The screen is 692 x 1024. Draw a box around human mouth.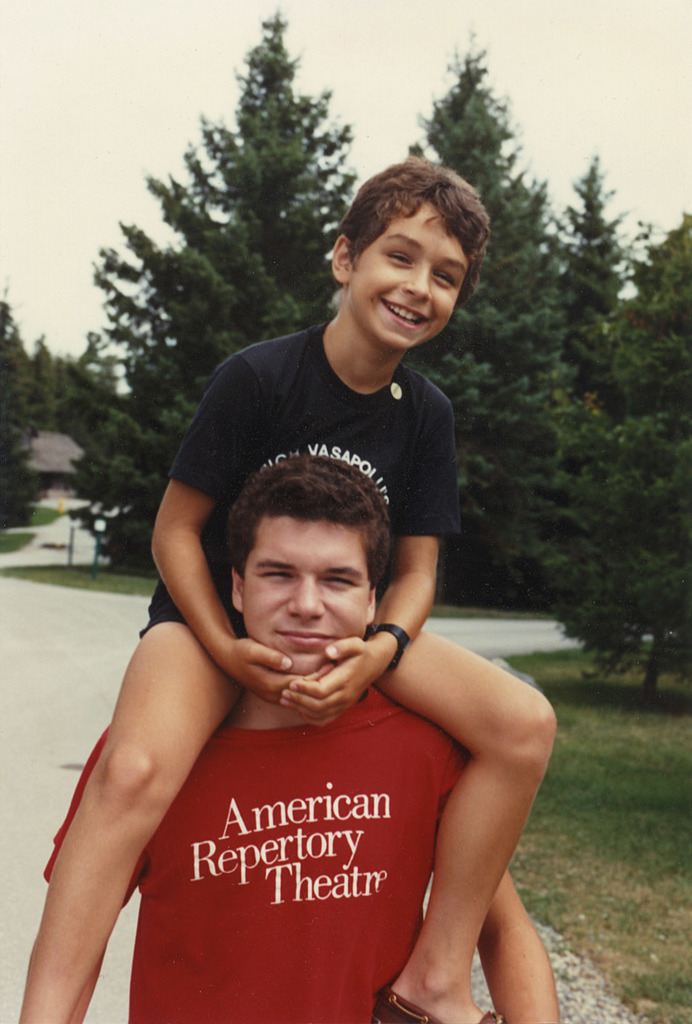
375 294 436 330.
